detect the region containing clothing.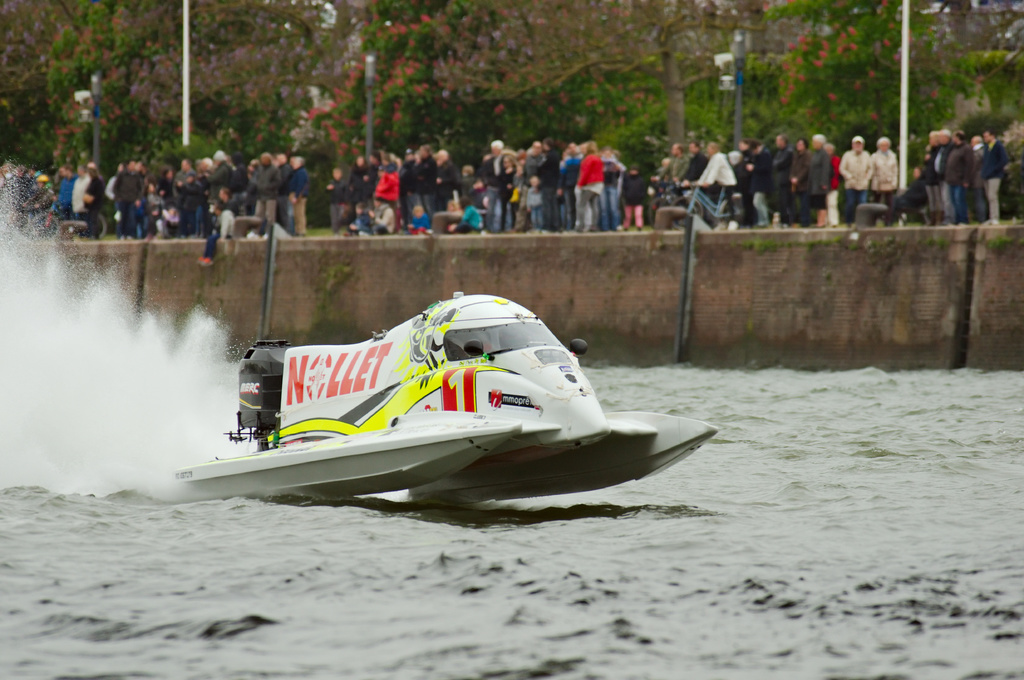
485,191,501,228.
